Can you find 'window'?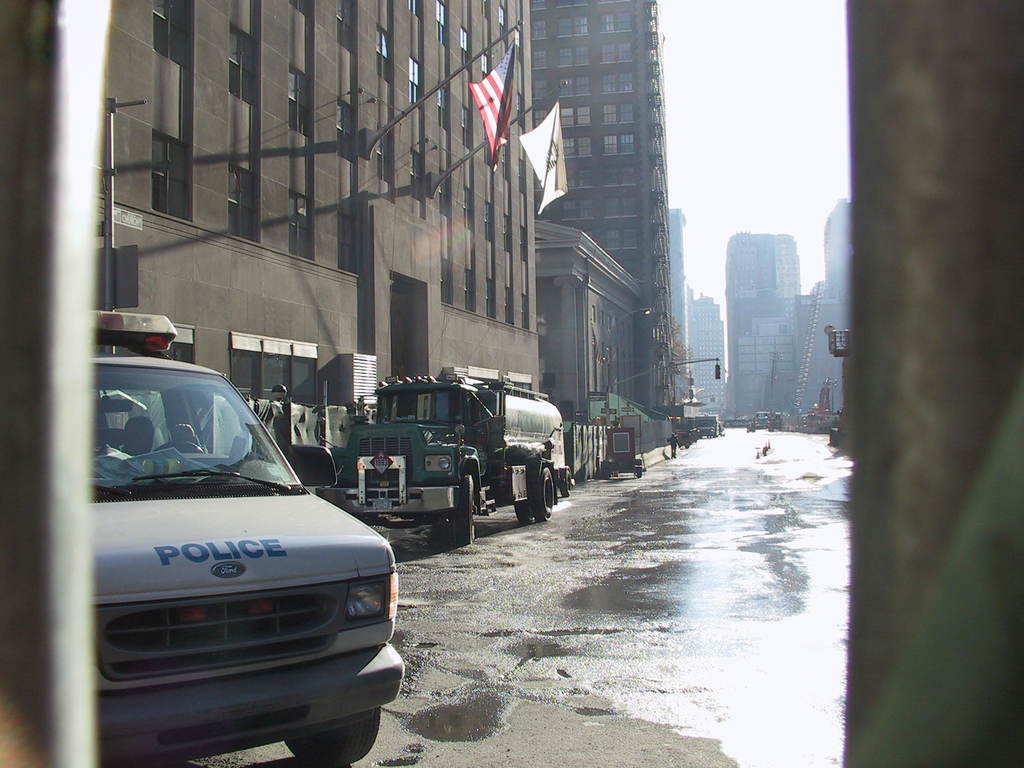
Yes, bounding box: box=[557, 47, 589, 66].
